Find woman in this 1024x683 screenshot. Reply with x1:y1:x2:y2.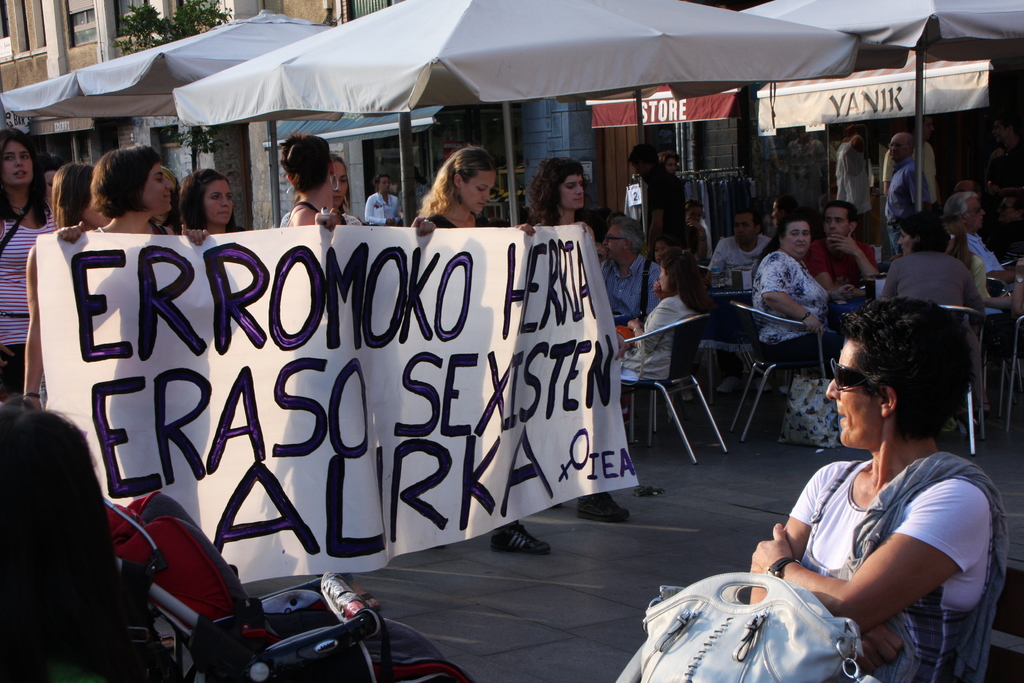
87:147:187:234.
